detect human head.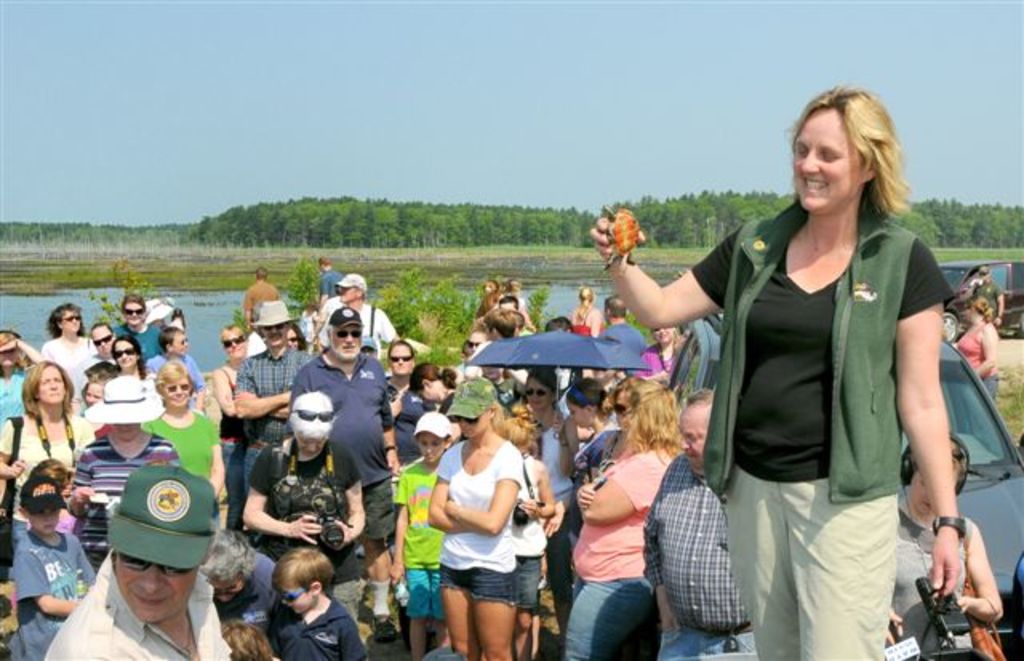
Detected at [29, 355, 69, 402].
